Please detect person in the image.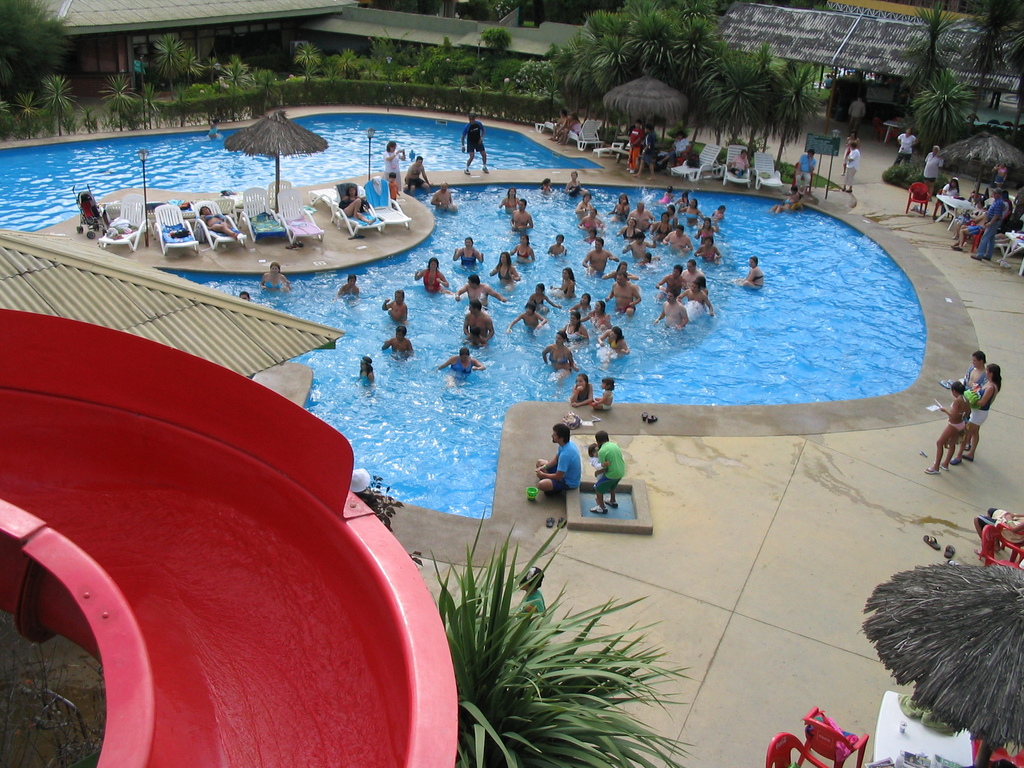
pyautogui.locateOnScreen(586, 424, 620, 507).
